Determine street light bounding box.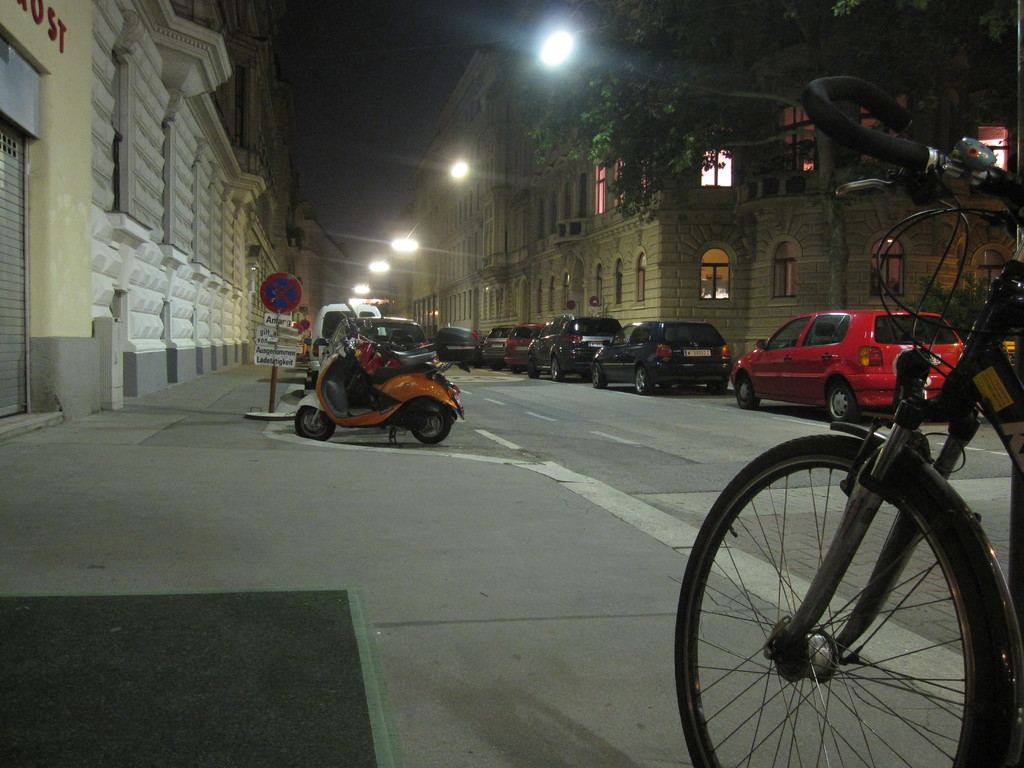
Determined: locate(353, 285, 379, 303).
